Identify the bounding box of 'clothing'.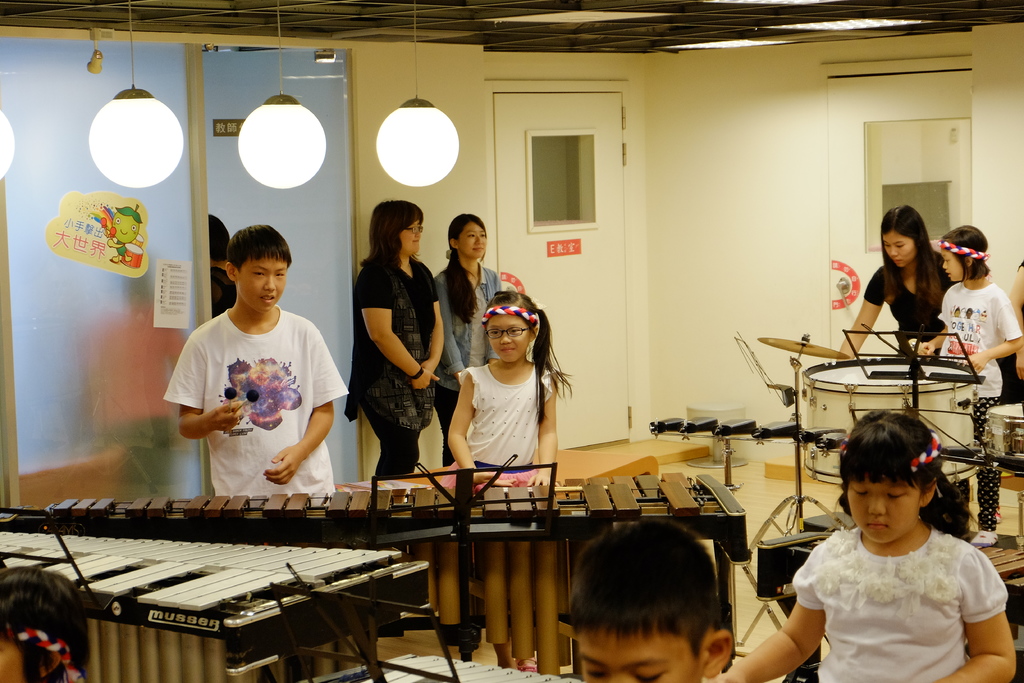
(x1=459, y1=361, x2=556, y2=479).
